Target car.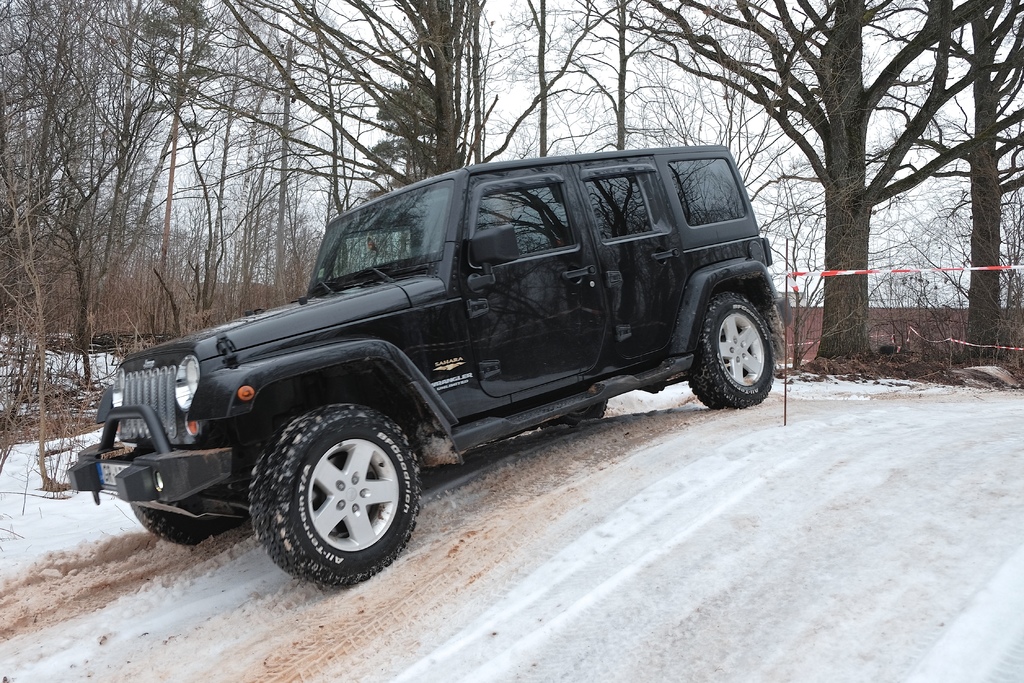
Target region: pyautogui.locateOnScreen(56, 142, 788, 598).
